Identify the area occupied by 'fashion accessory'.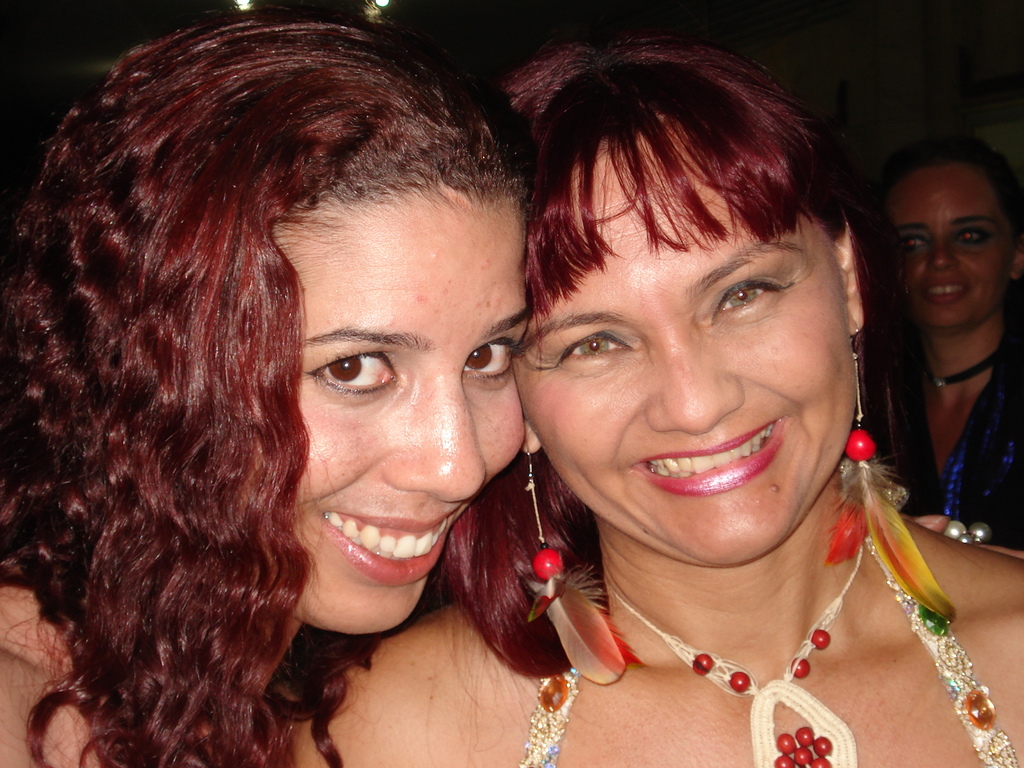
Area: [823, 317, 959, 621].
